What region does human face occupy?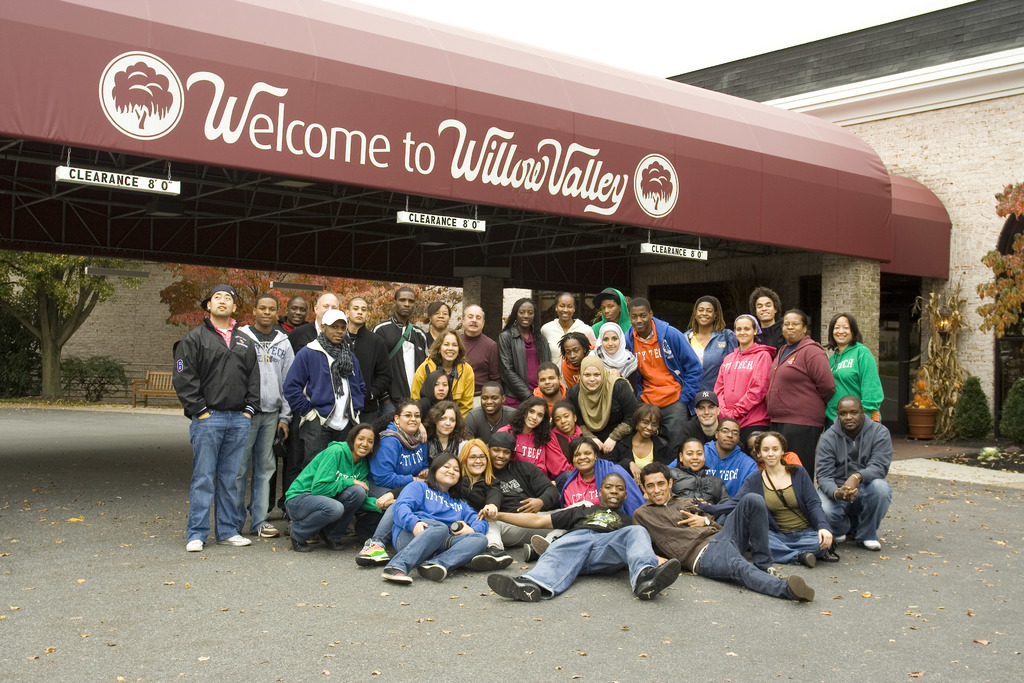
<box>696,302,717,327</box>.
